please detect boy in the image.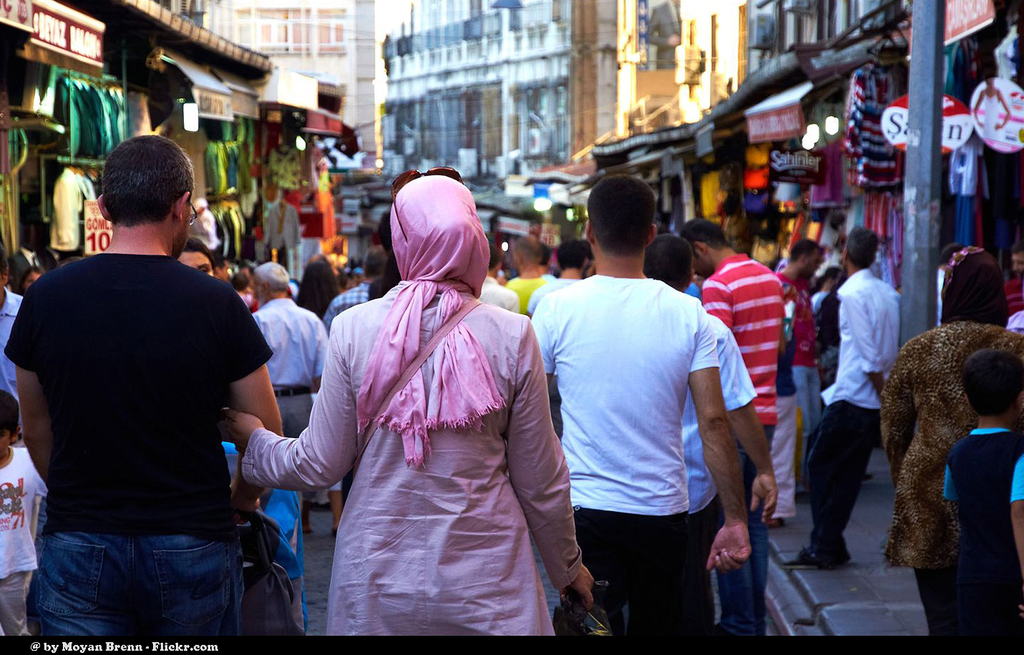
<bbox>940, 346, 1021, 630</bbox>.
